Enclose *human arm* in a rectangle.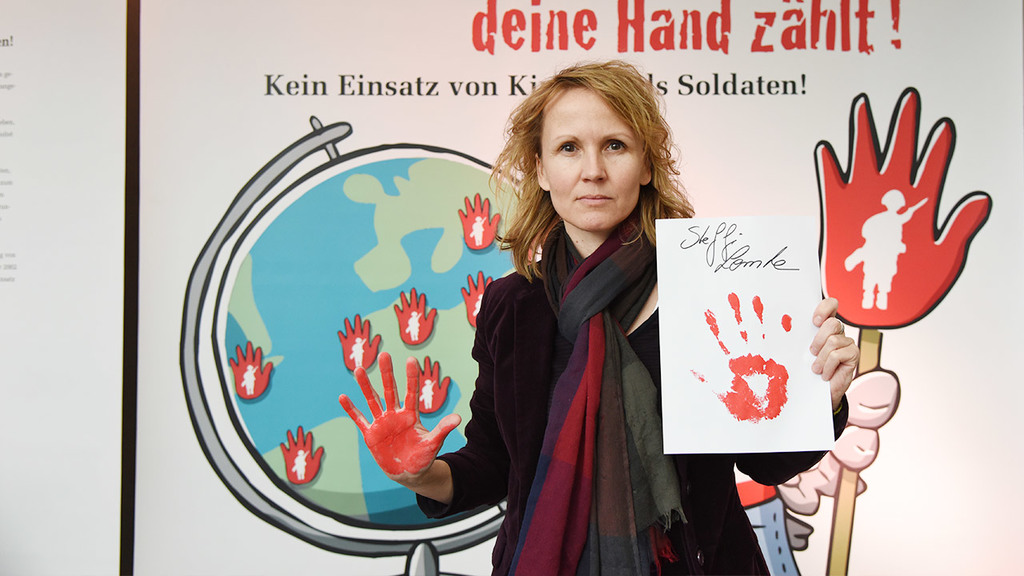
box=[456, 270, 497, 333].
